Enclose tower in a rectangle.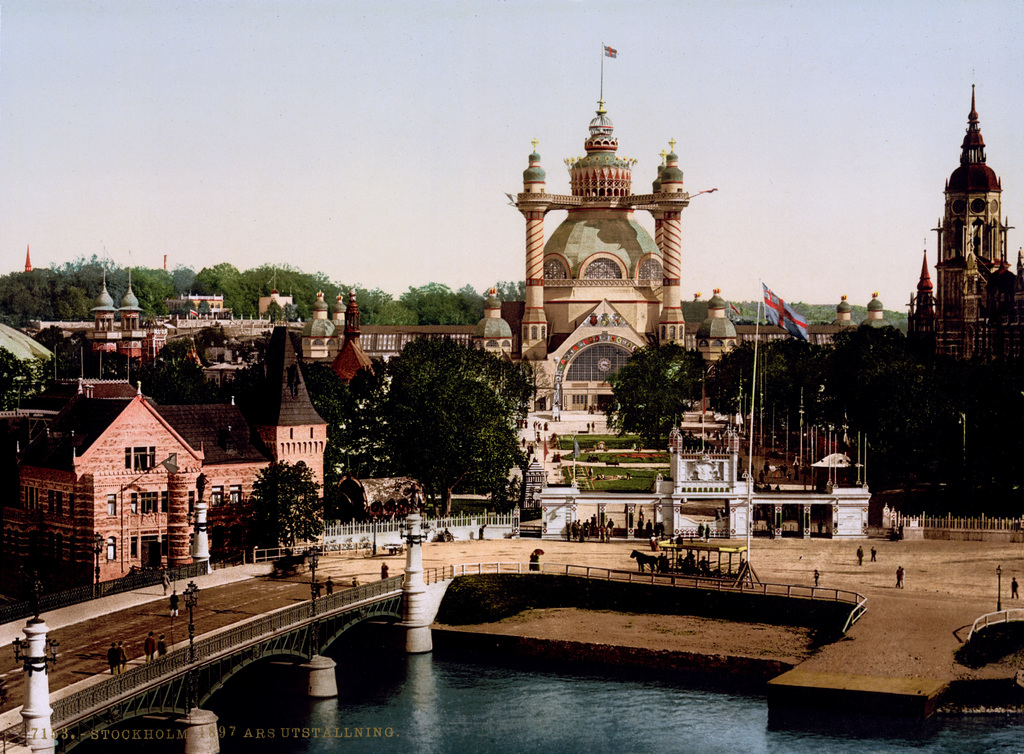
locate(90, 244, 118, 353).
